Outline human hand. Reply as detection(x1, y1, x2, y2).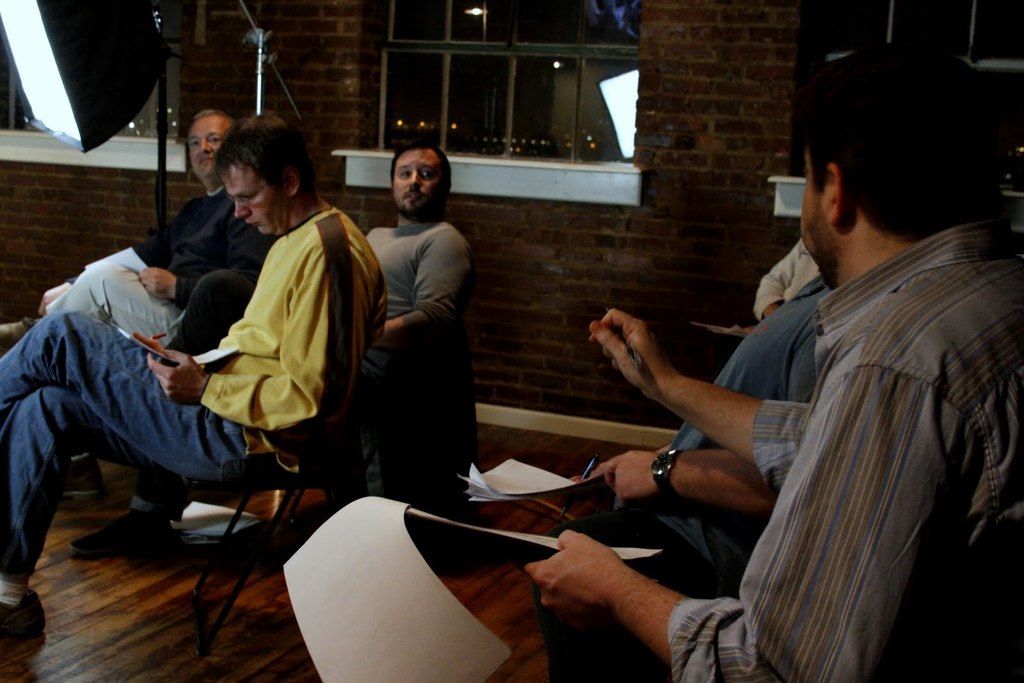
detection(35, 280, 72, 317).
